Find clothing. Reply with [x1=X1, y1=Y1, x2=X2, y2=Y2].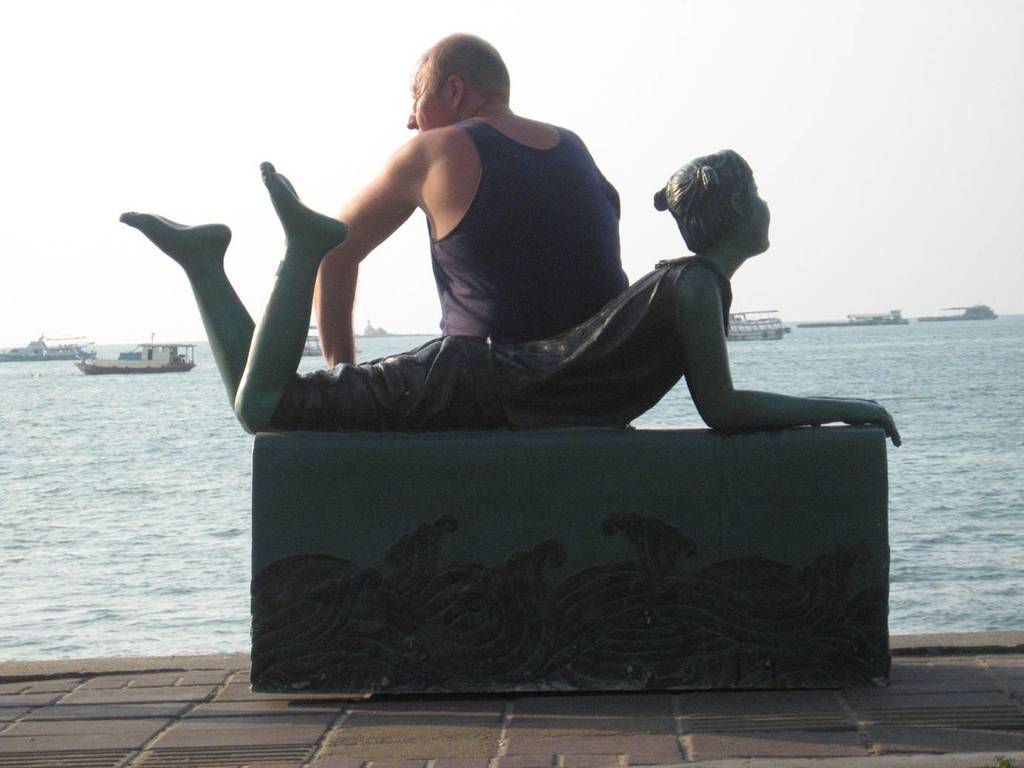
[x1=425, y1=118, x2=631, y2=336].
